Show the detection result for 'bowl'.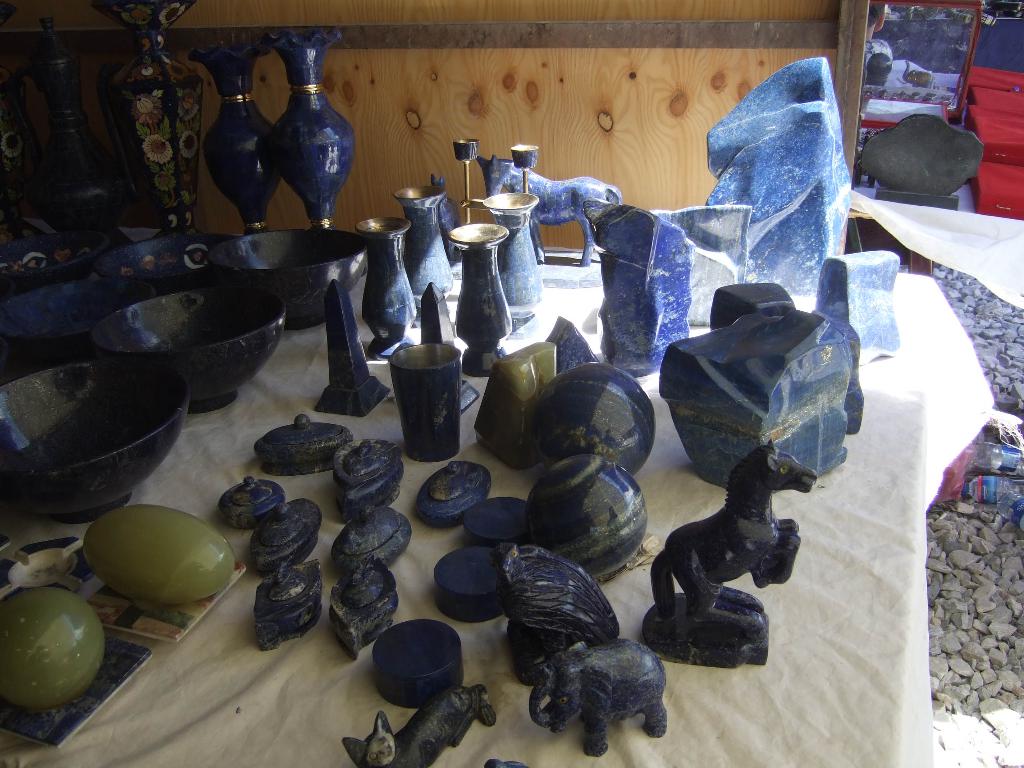
[left=1, top=353, right=175, bottom=524].
